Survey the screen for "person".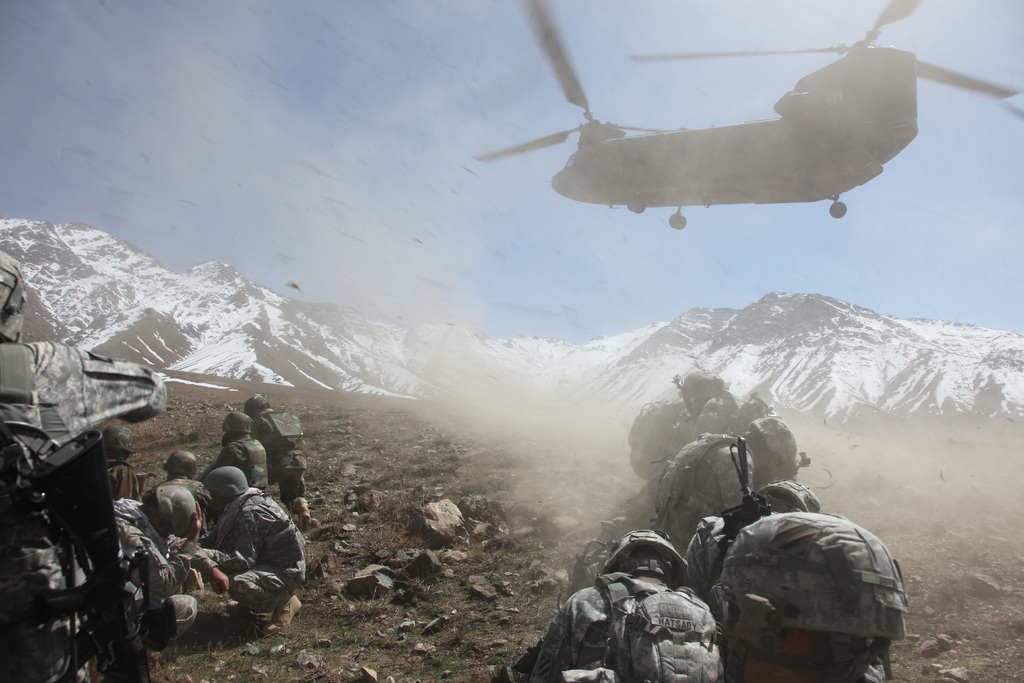
Survey found: <bbox>622, 403, 701, 474</bbox>.
